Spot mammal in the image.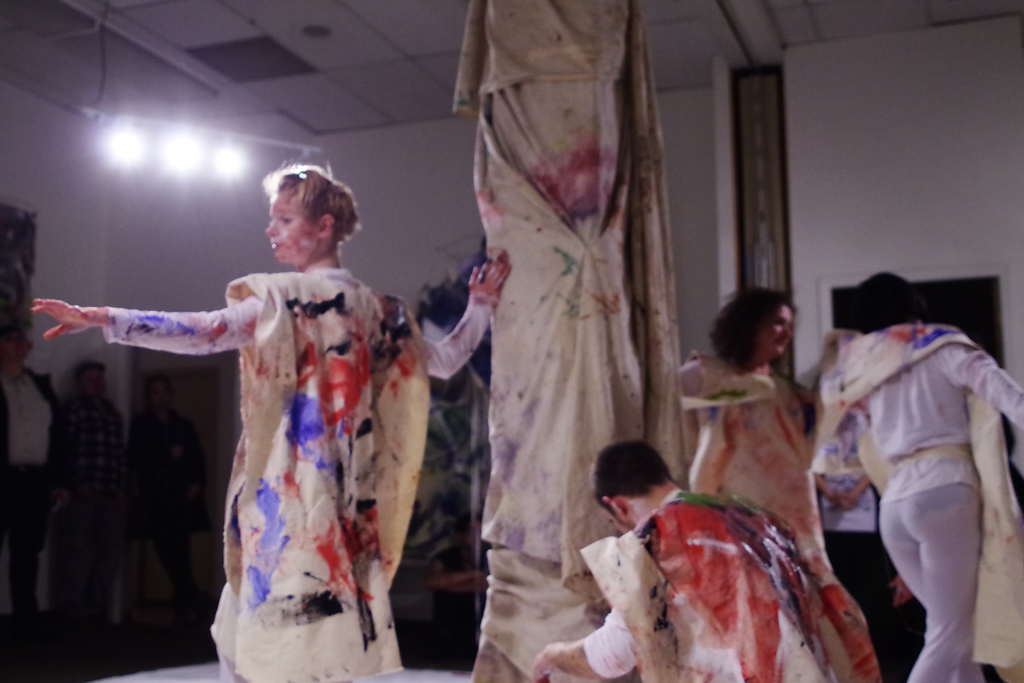
mammal found at Rect(808, 458, 884, 614).
